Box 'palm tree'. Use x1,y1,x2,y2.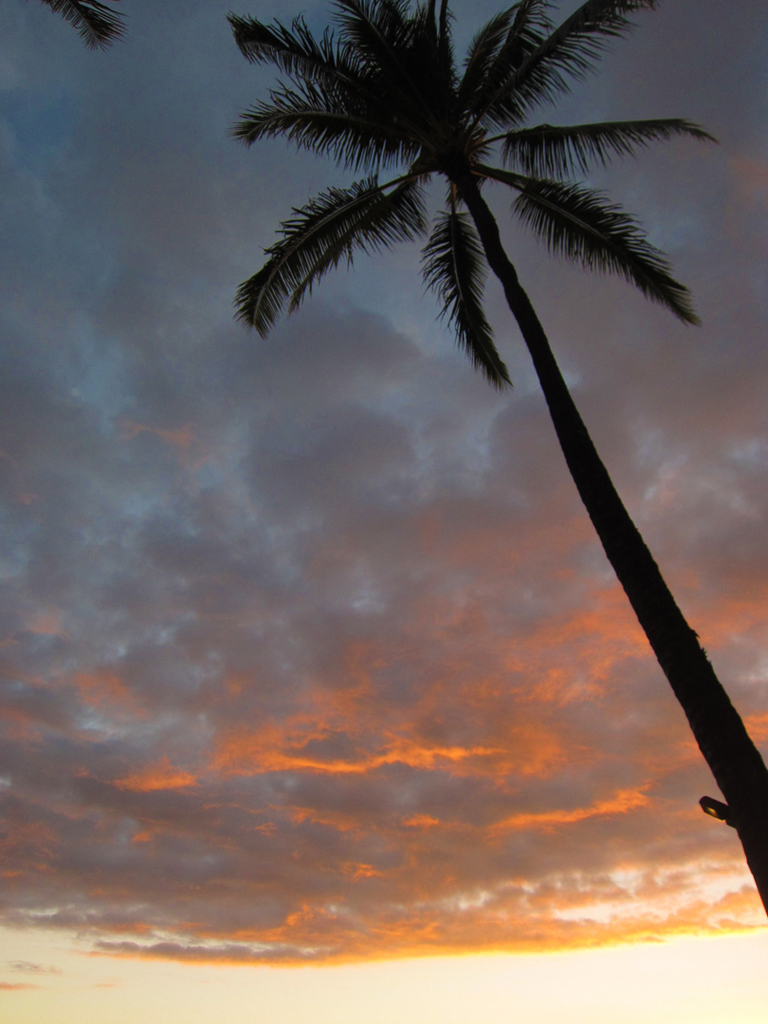
52,0,121,61.
